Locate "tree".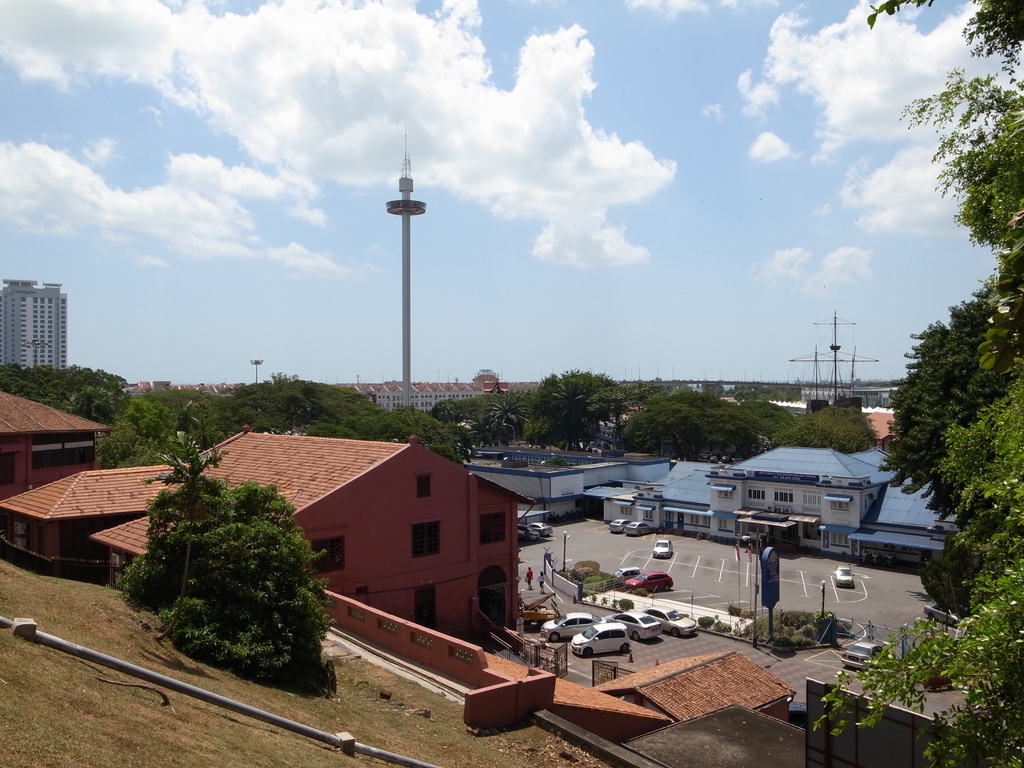
Bounding box: bbox=(467, 388, 531, 445).
